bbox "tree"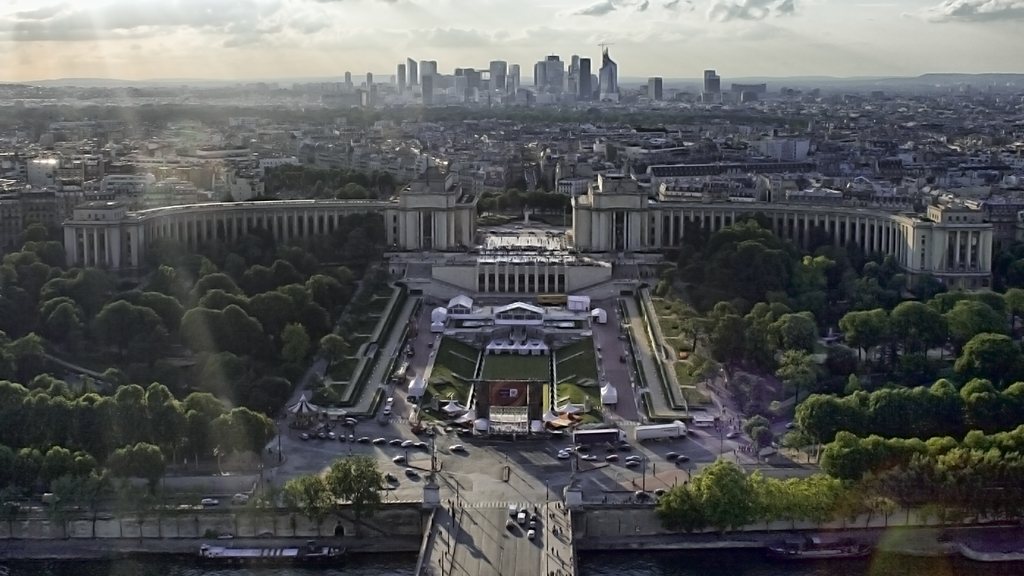
(838, 287, 1023, 362)
